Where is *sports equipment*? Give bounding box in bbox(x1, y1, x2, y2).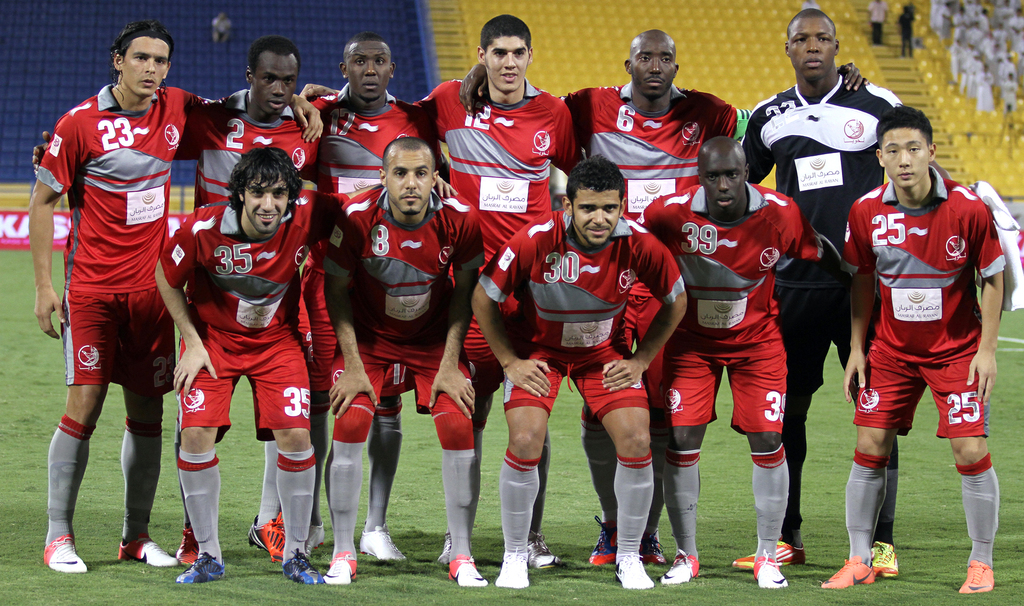
bbox(752, 554, 790, 589).
